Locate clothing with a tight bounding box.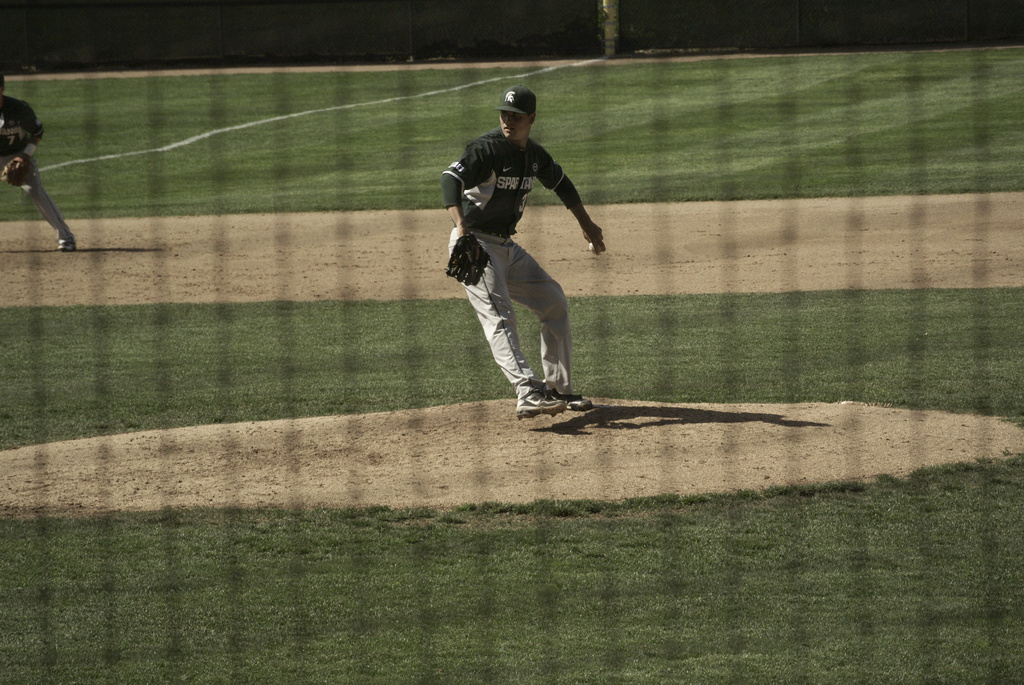
[0,92,76,246].
